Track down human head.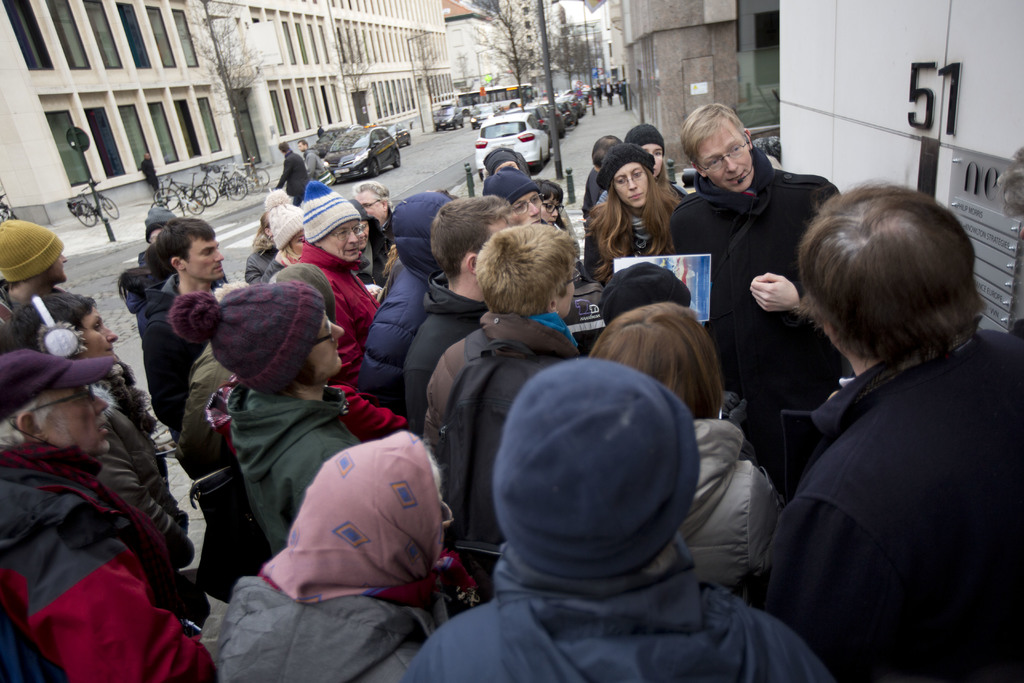
Tracked to pyautogui.locateOnScreen(0, 219, 71, 292).
